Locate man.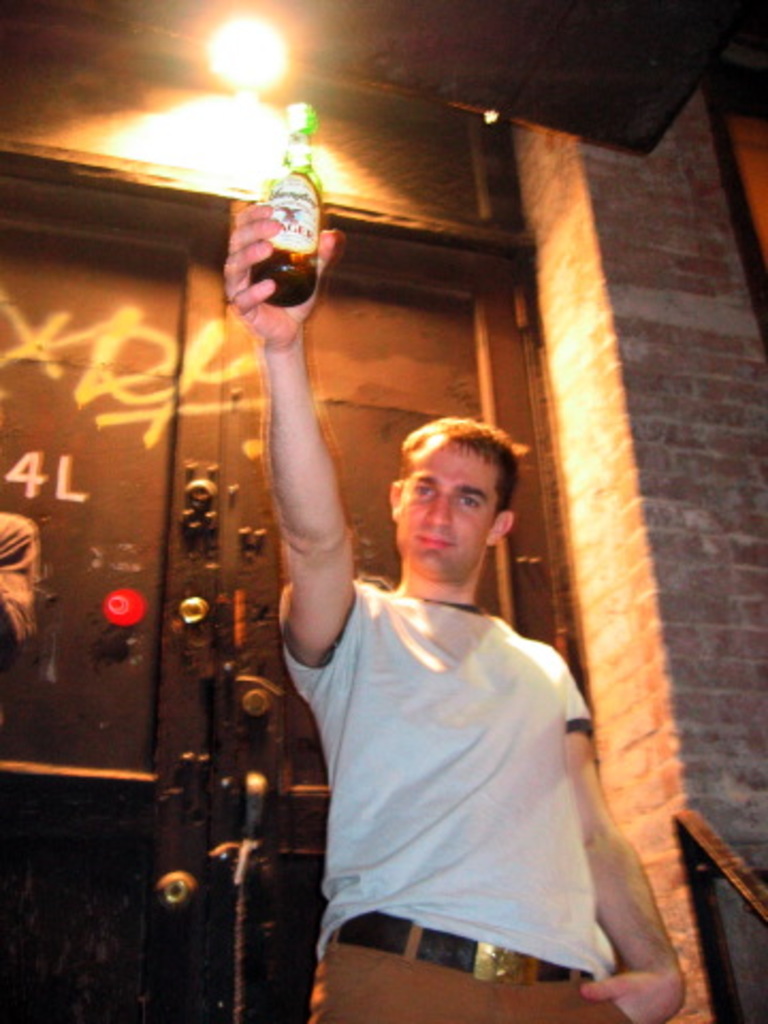
Bounding box: 265:294:631:1015.
